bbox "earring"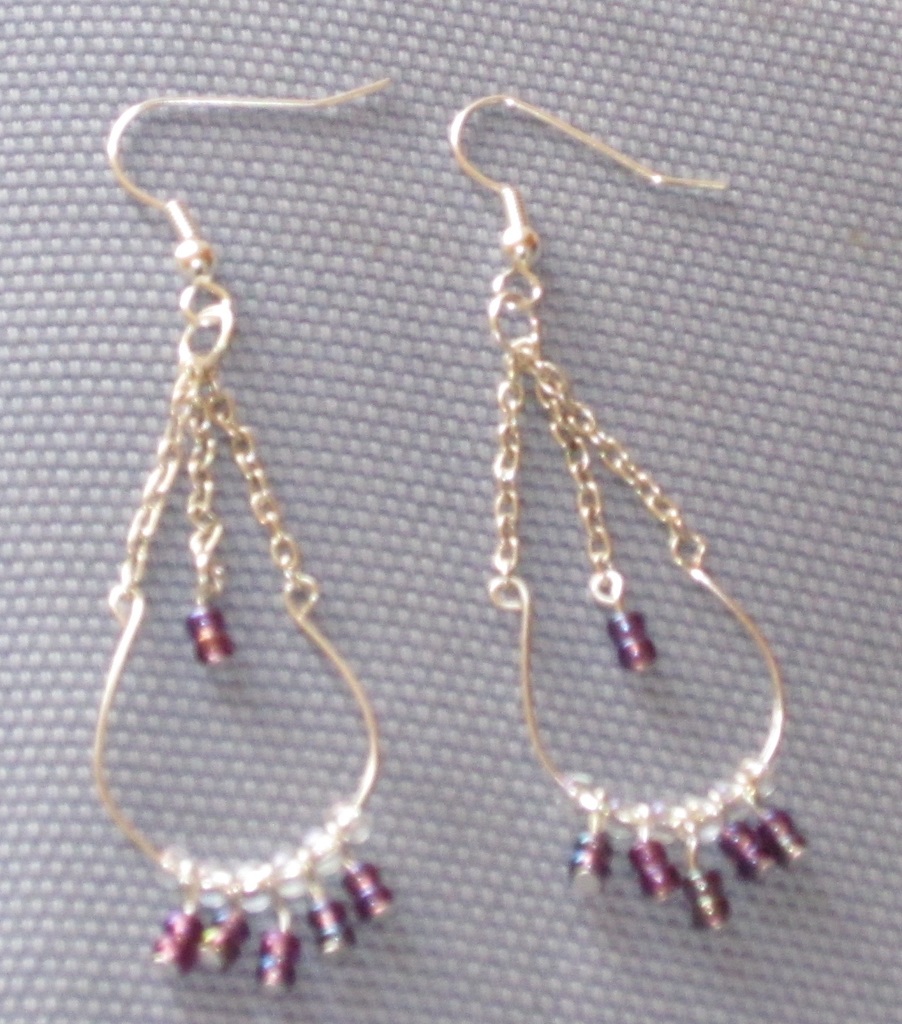
x1=446, y1=86, x2=820, y2=941
